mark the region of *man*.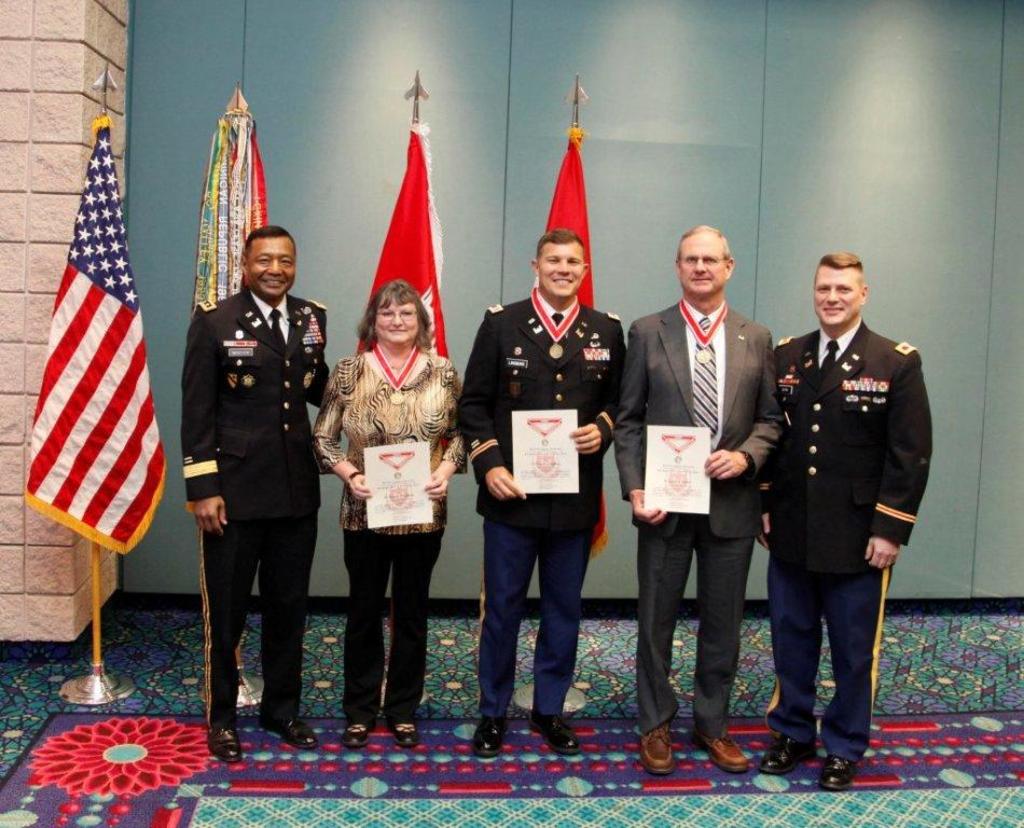
Region: left=609, top=216, right=793, bottom=768.
